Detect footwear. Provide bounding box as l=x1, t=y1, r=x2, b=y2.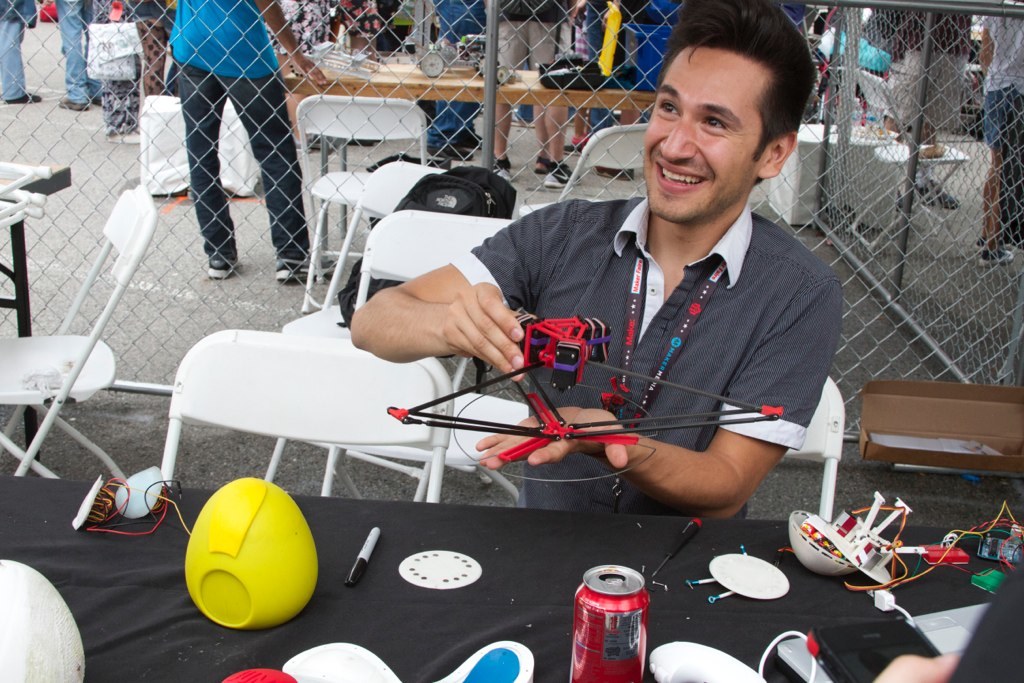
l=563, t=141, r=585, b=157.
